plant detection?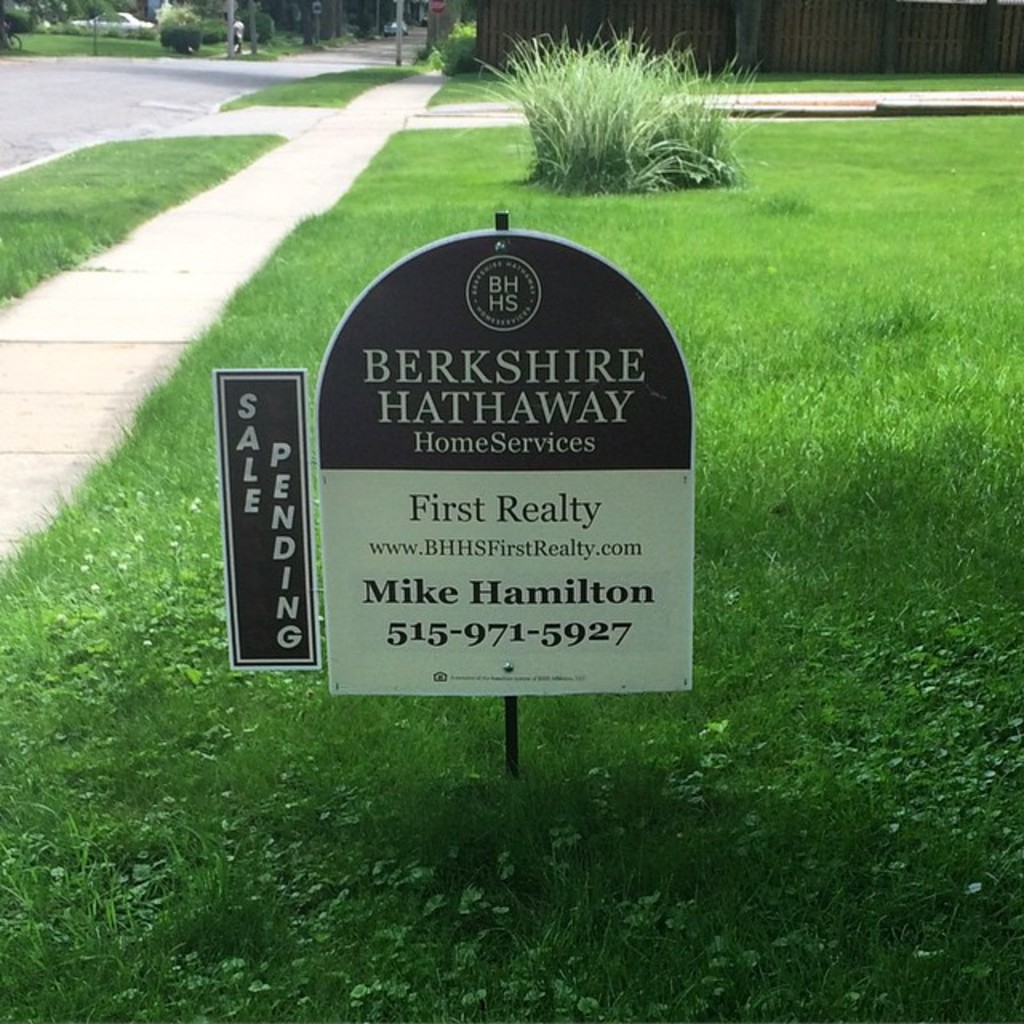
locate(470, 16, 794, 182)
